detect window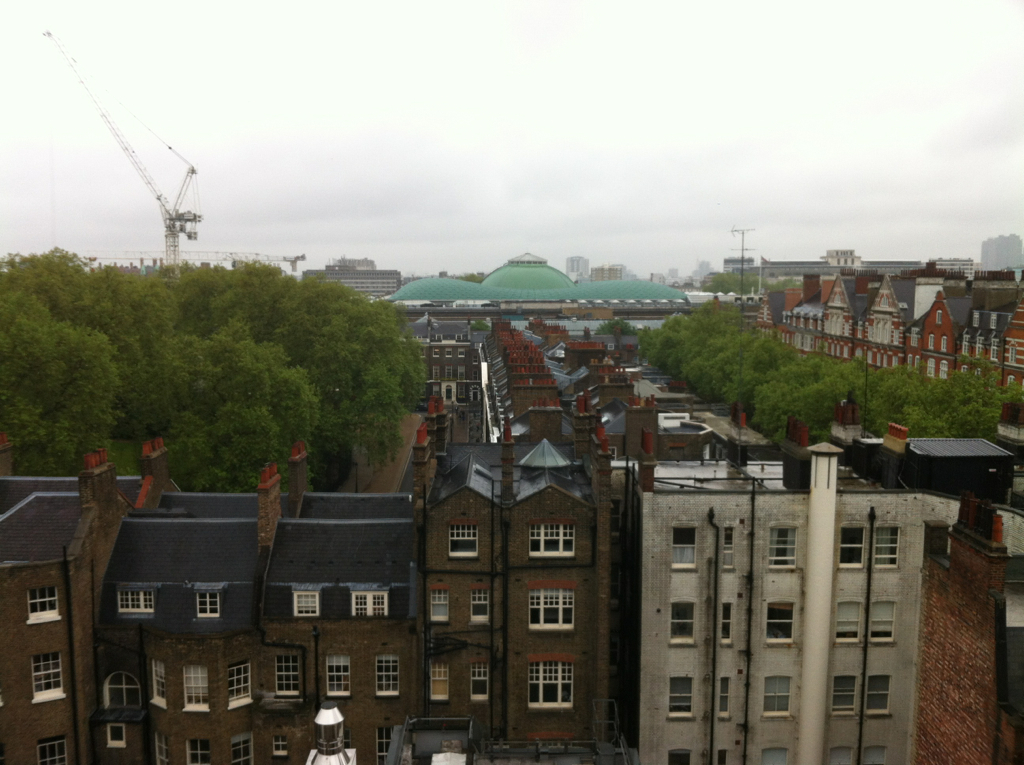
32,651,65,702
